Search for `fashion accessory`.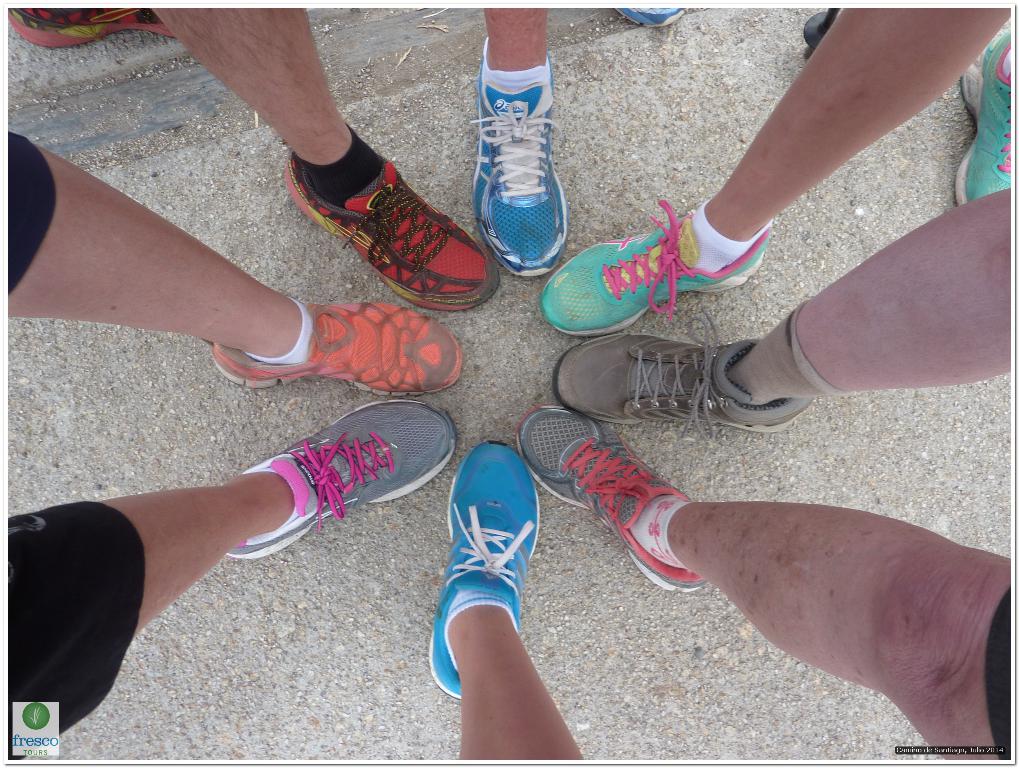
Found at bbox(7, 7, 178, 50).
